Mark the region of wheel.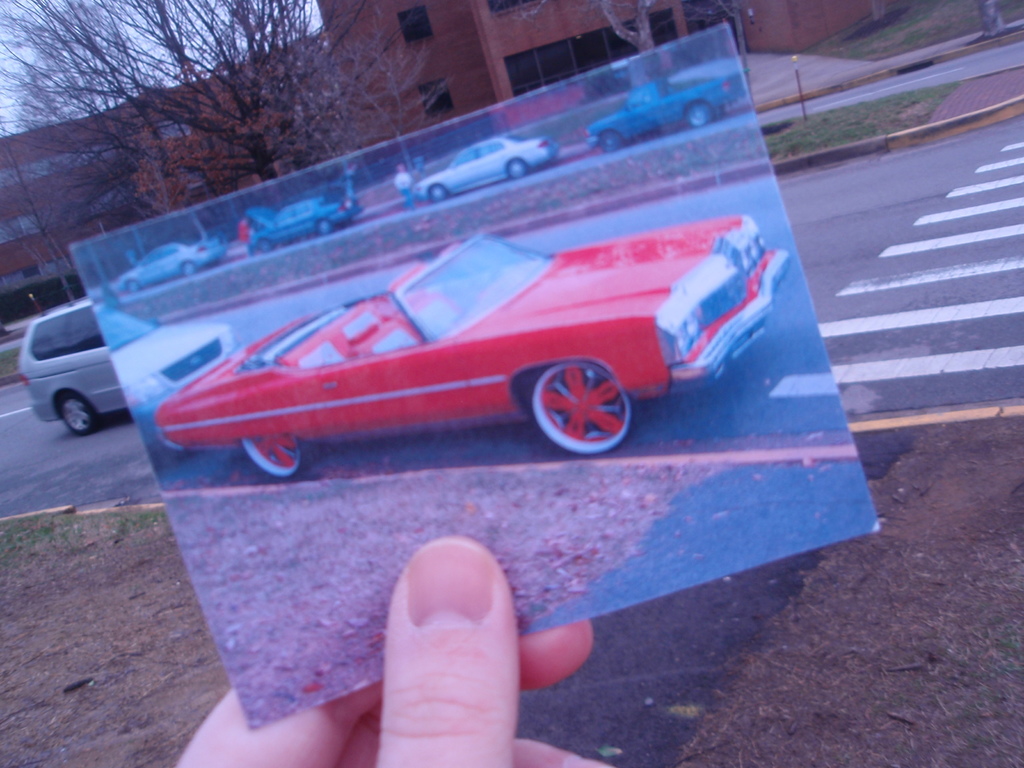
Region: [left=528, top=357, right=616, bottom=460].
